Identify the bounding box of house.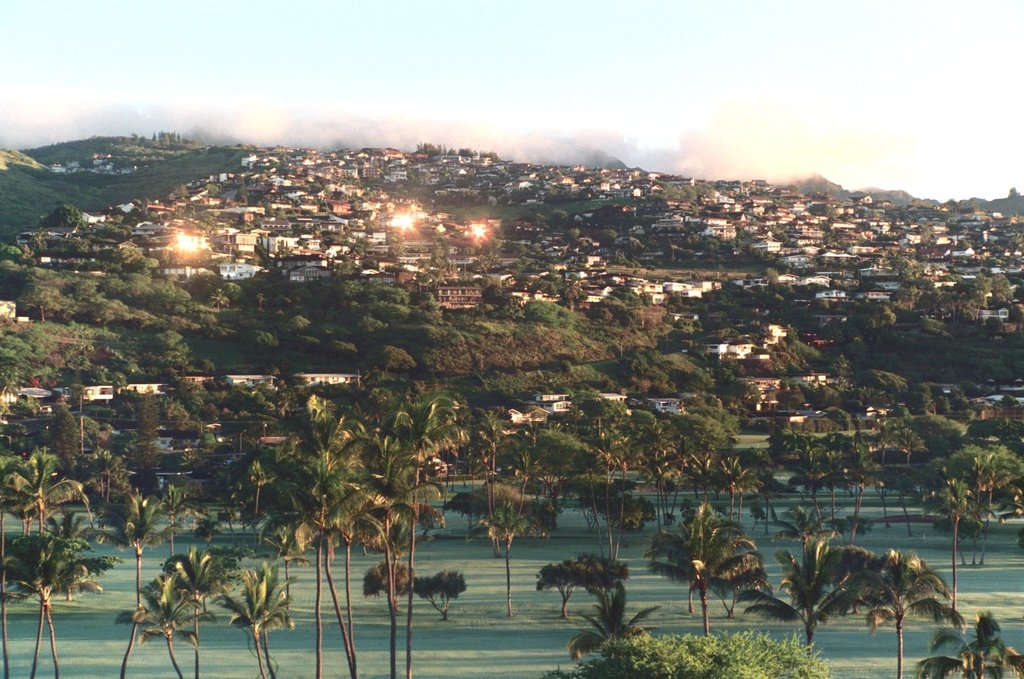
pyautogui.locateOnScreen(271, 238, 330, 265).
